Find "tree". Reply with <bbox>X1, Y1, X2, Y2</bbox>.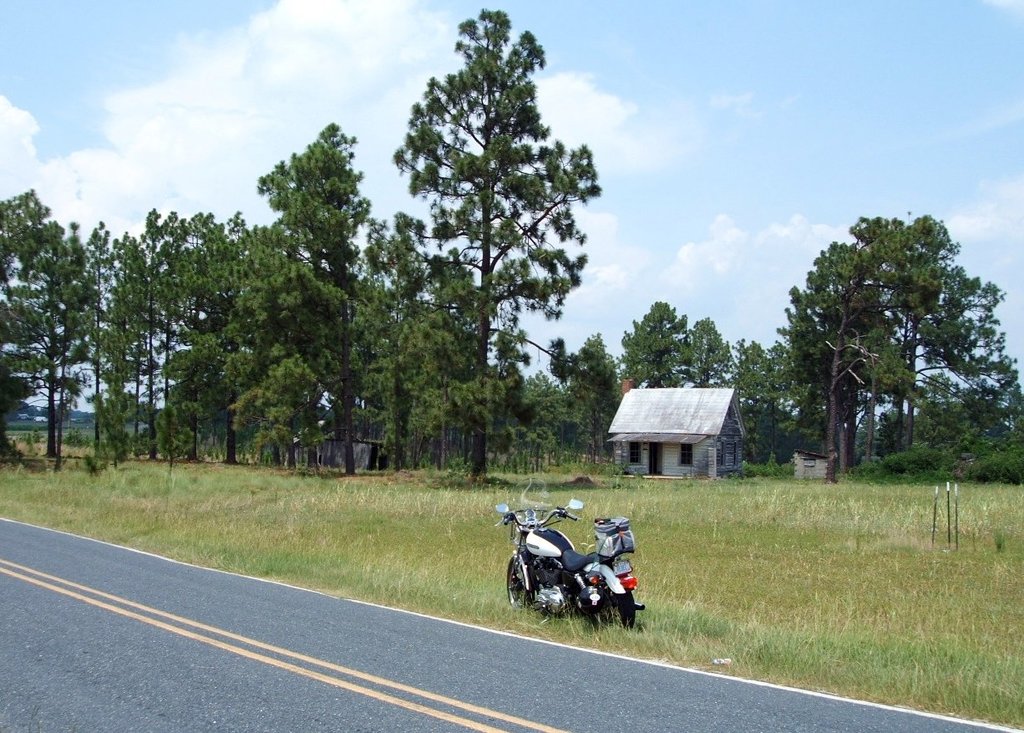
<bbox>7, 179, 84, 483</bbox>.
